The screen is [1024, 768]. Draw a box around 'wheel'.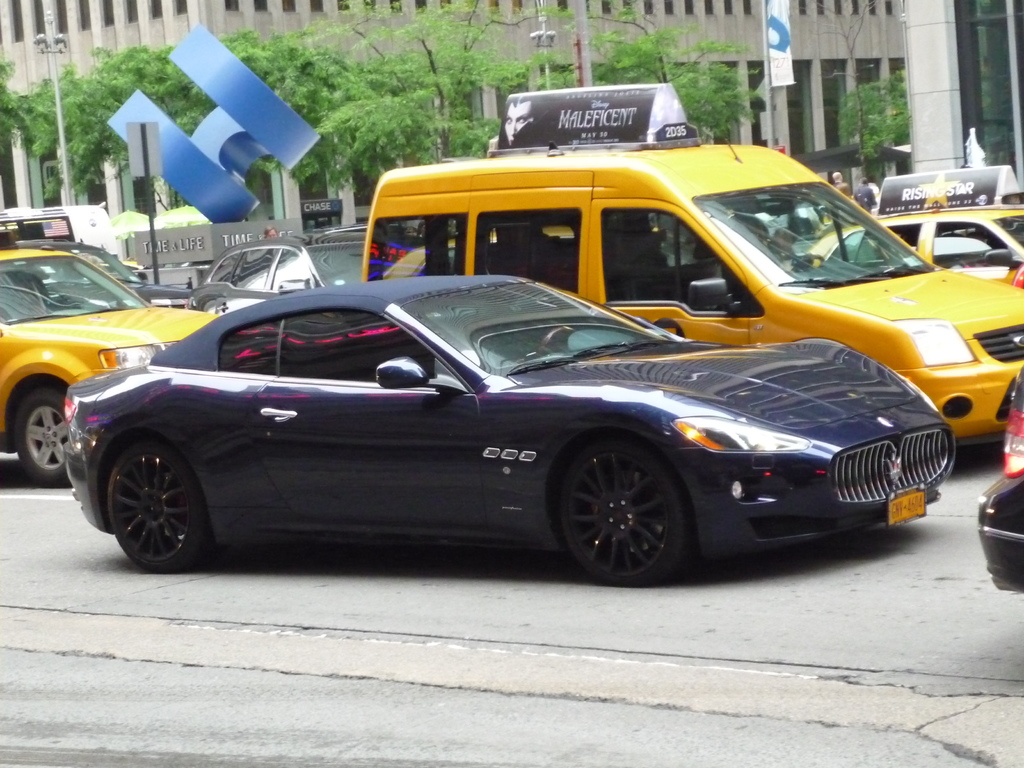
106 443 207 569.
